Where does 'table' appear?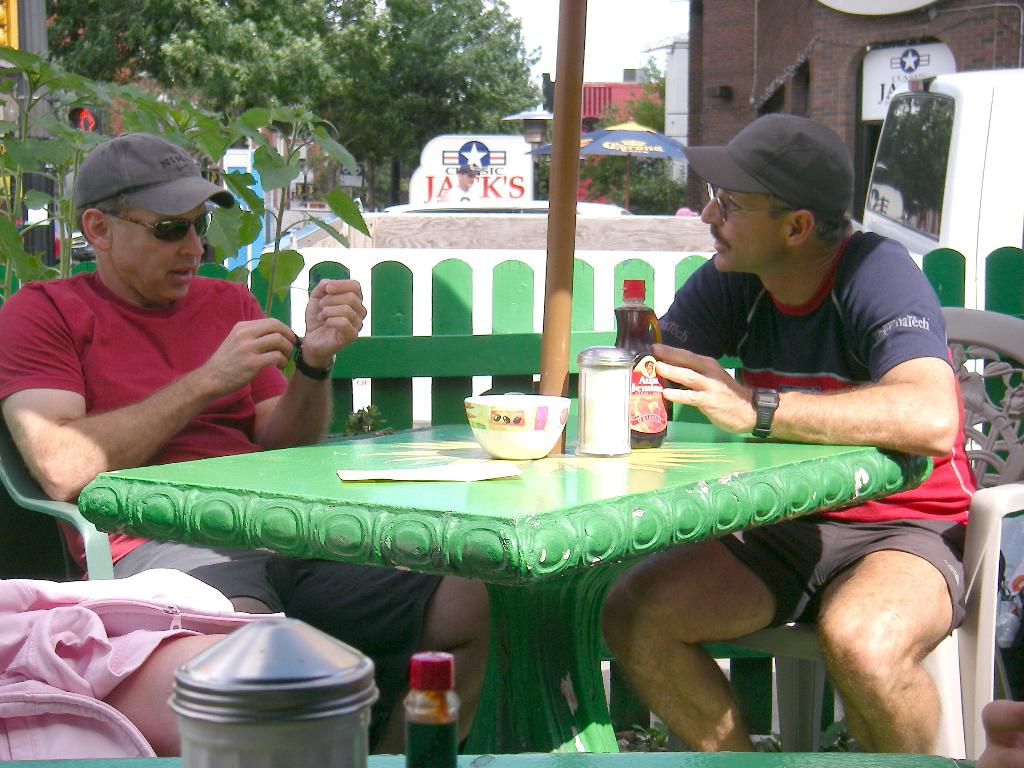
Appears at (104, 388, 1023, 740).
